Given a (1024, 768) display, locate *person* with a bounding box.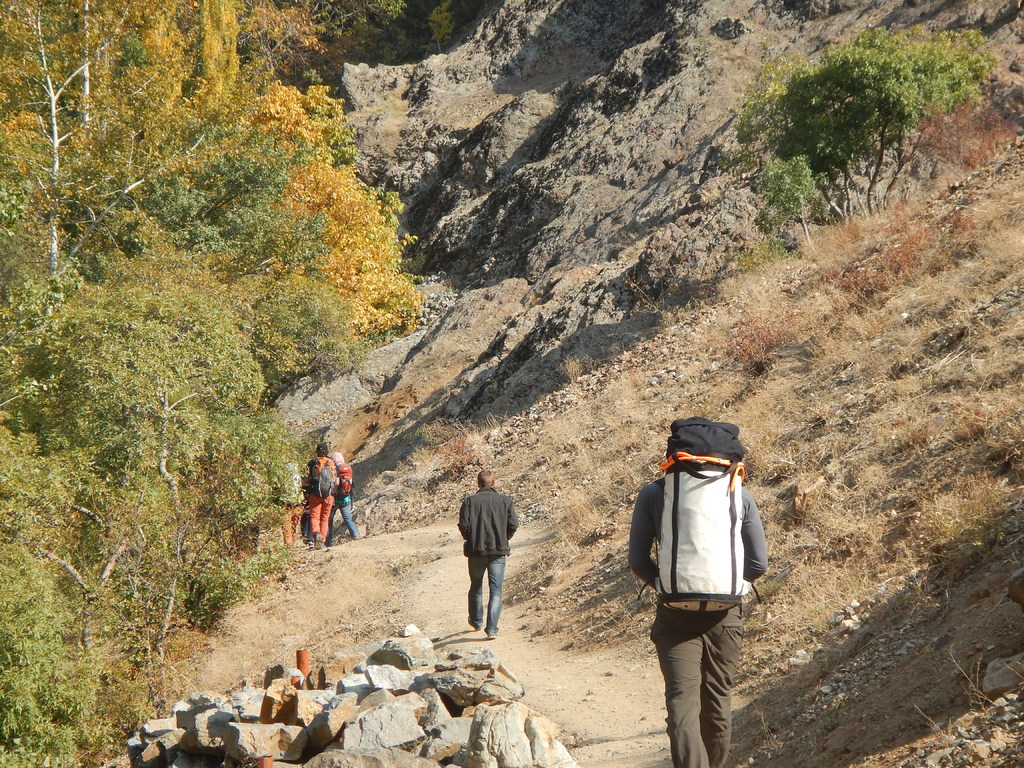
Located: x1=279, y1=457, x2=305, y2=548.
